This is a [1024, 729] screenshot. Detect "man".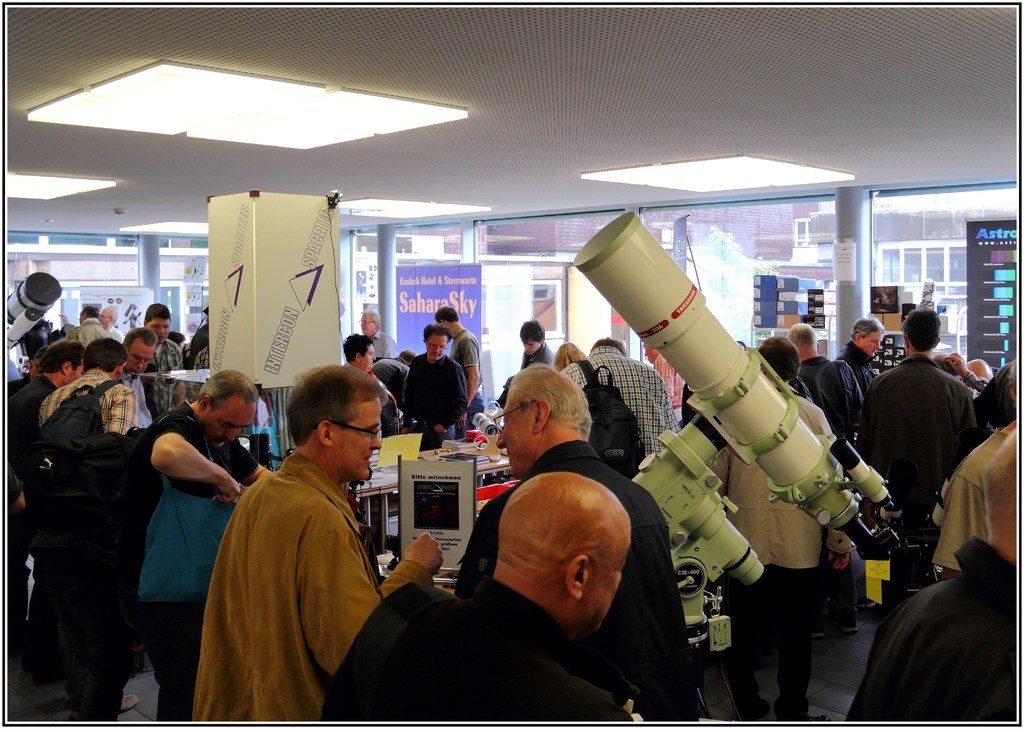
321/472/643/723.
